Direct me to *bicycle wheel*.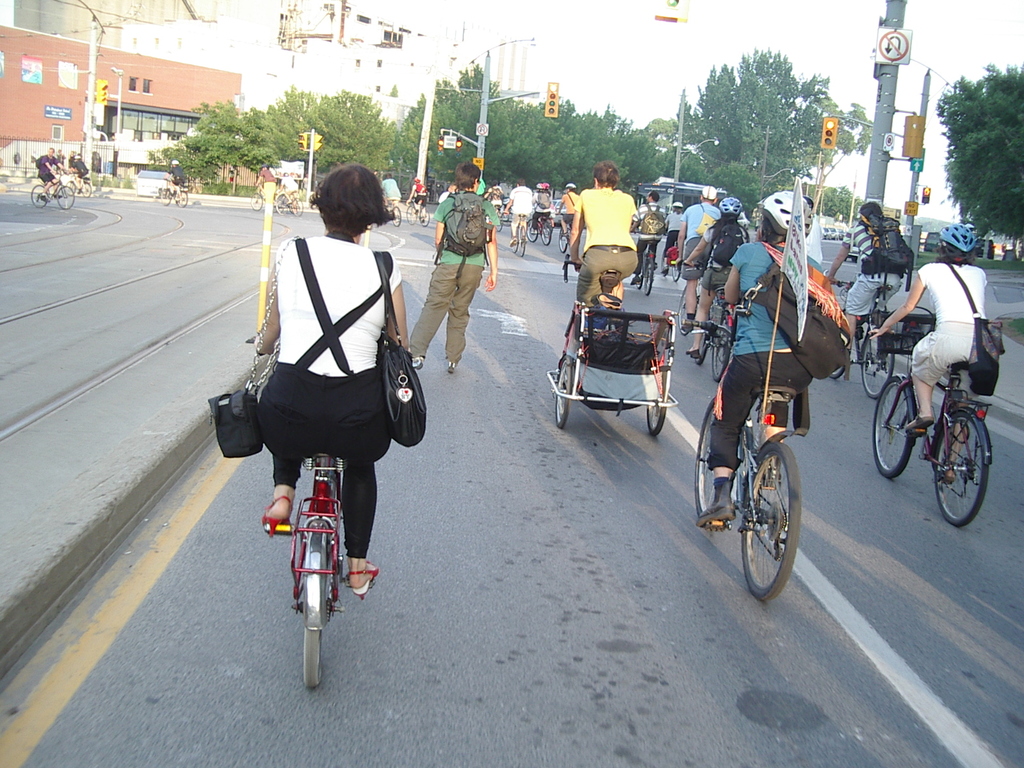
Direction: 643/260/656/293.
